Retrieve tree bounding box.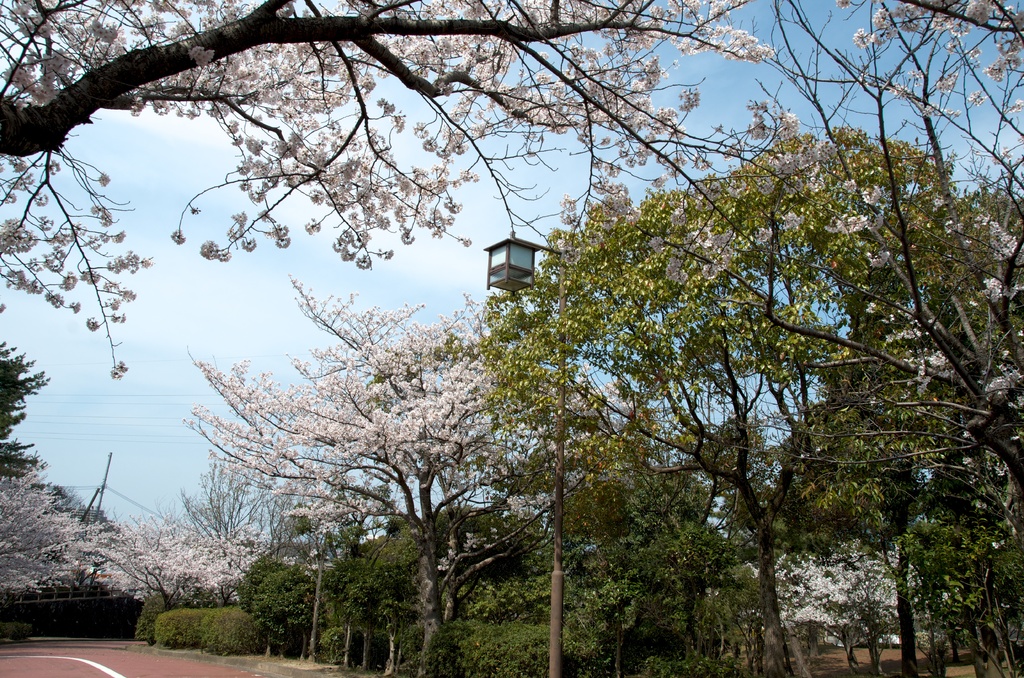
Bounding box: select_region(0, 318, 48, 496).
